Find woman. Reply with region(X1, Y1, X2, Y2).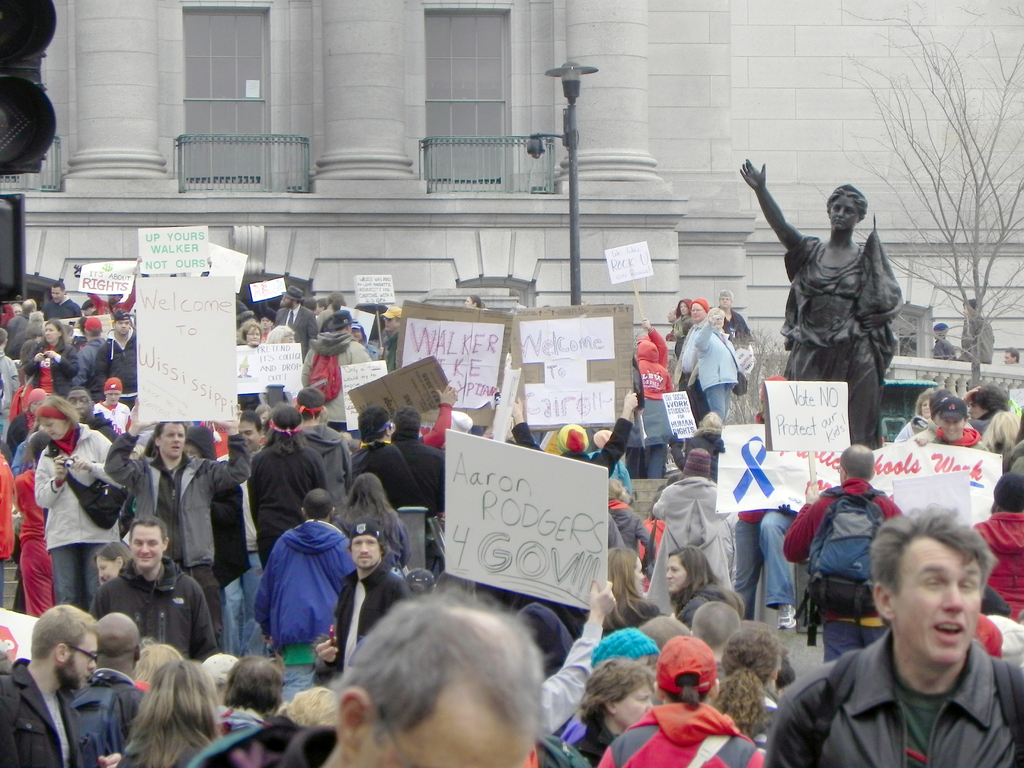
region(94, 534, 130, 585).
